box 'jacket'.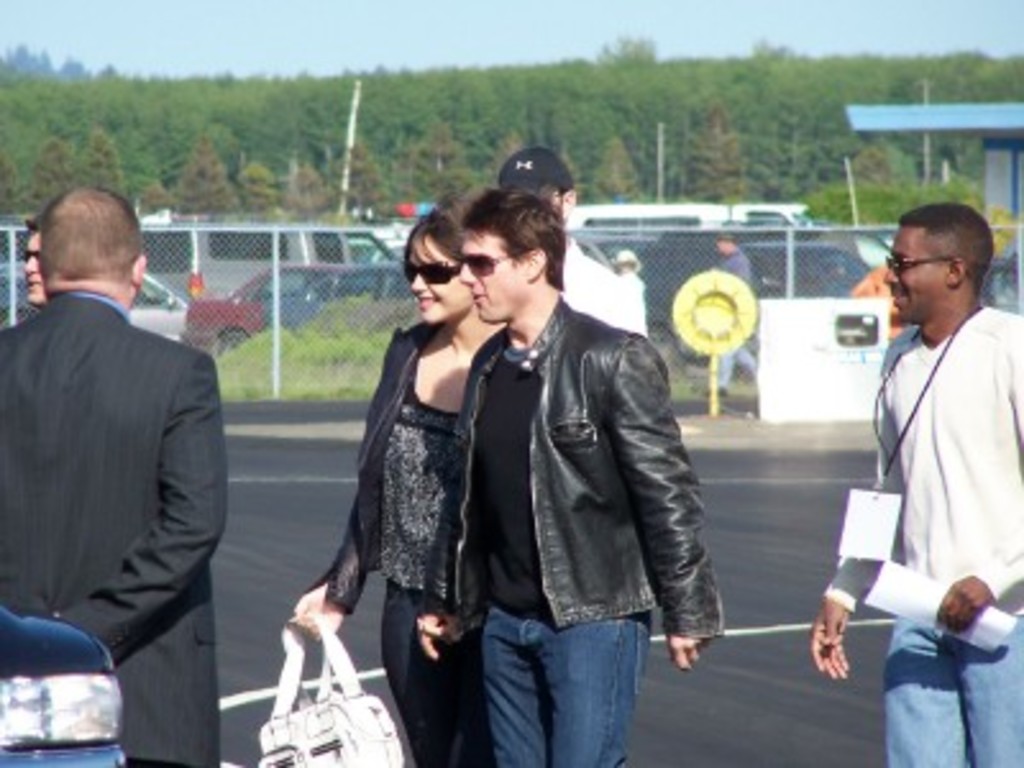
(312,325,433,614).
